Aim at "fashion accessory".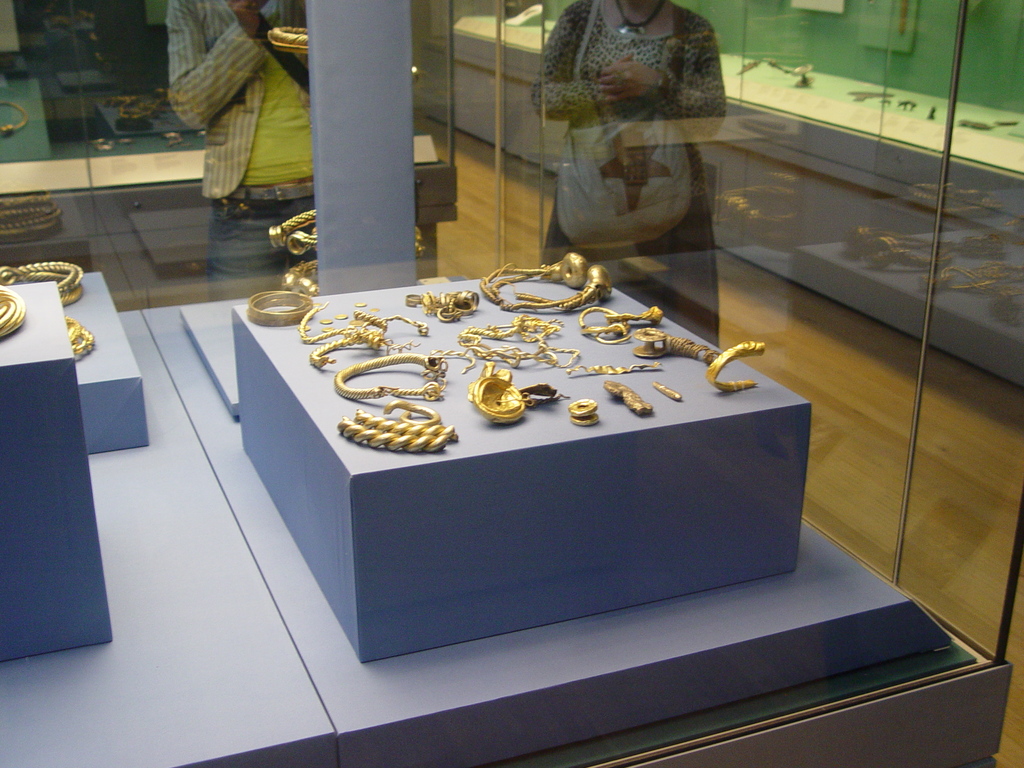
Aimed at select_region(253, 13, 311, 99).
